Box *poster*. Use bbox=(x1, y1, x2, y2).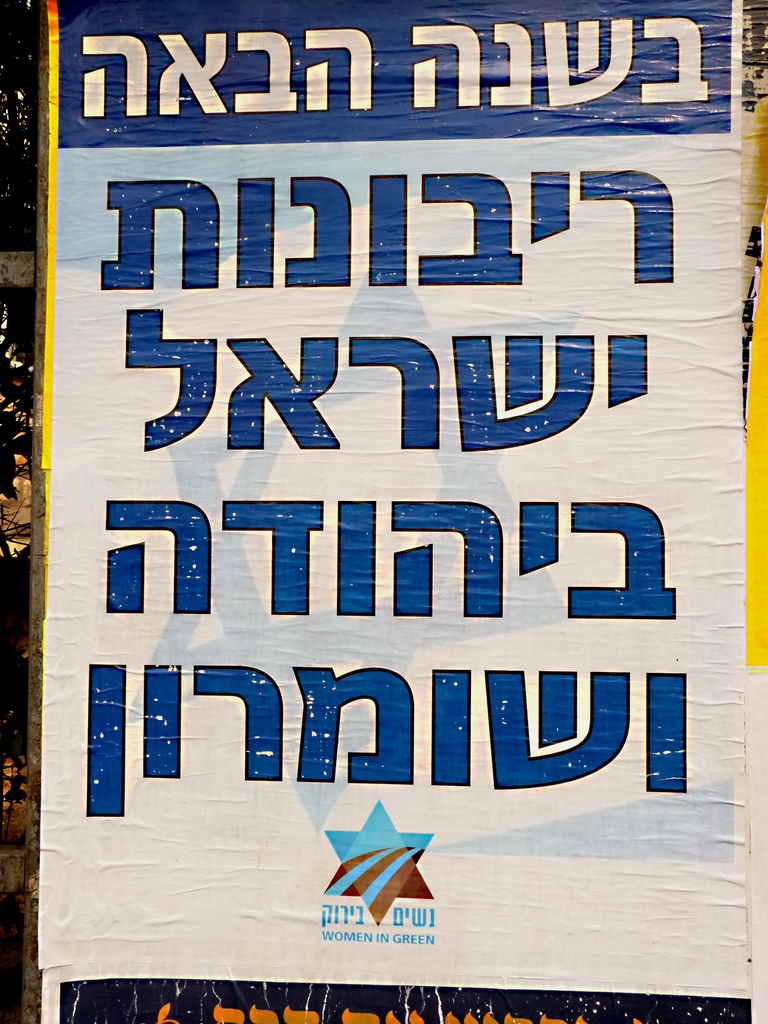
bbox=(40, 0, 747, 991).
